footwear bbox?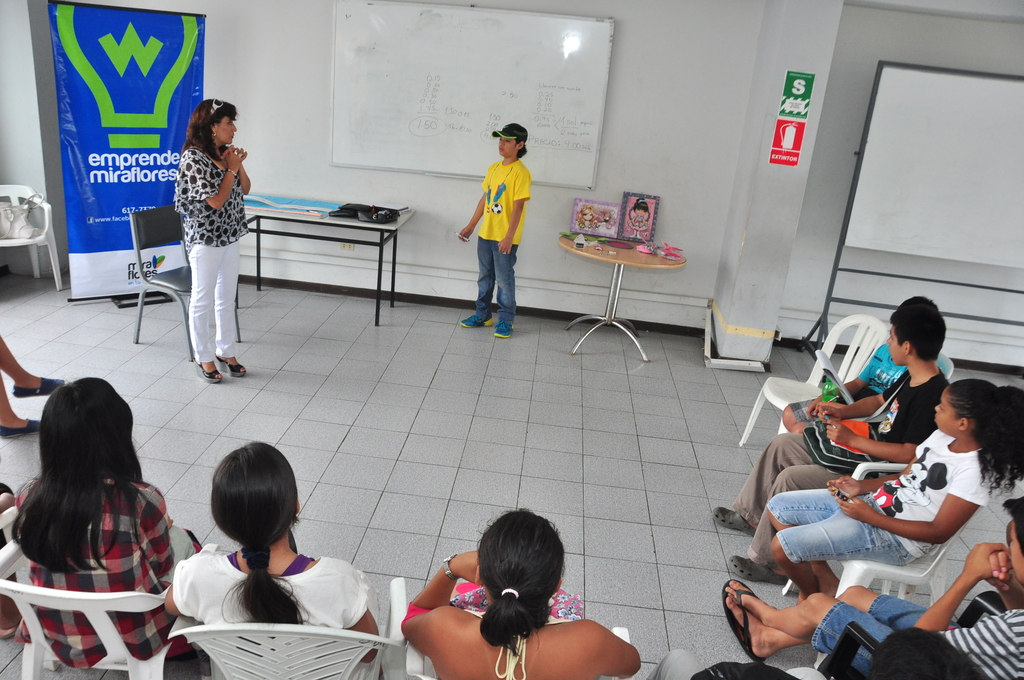
region(454, 305, 493, 333)
